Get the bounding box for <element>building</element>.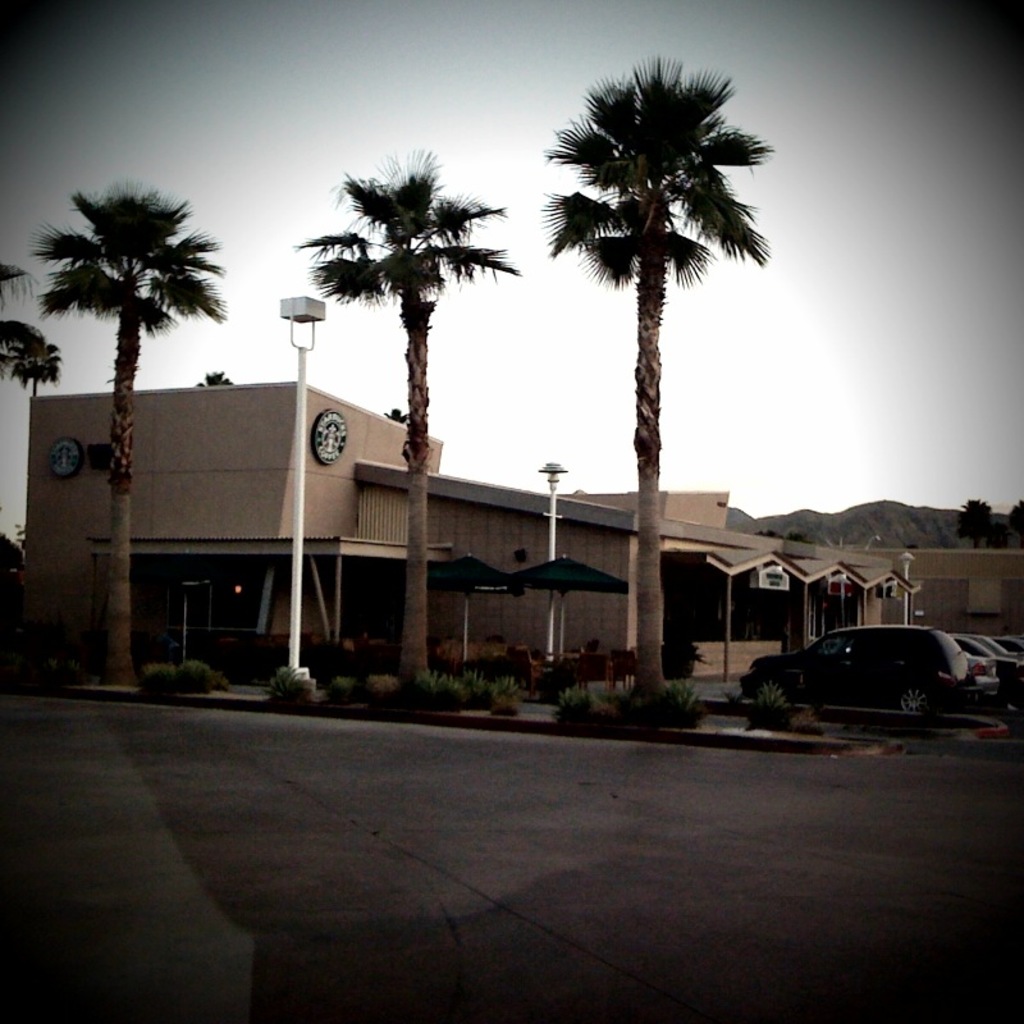
x1=20 y1=376 x2=900 y2=728.
